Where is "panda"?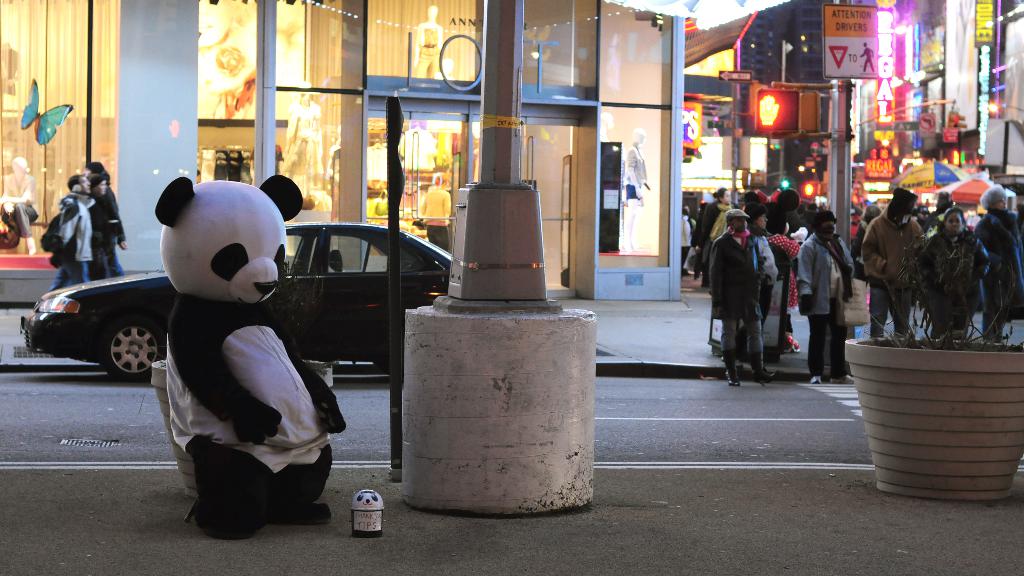
x1=150, y1=171, x2=346, y2=540.
